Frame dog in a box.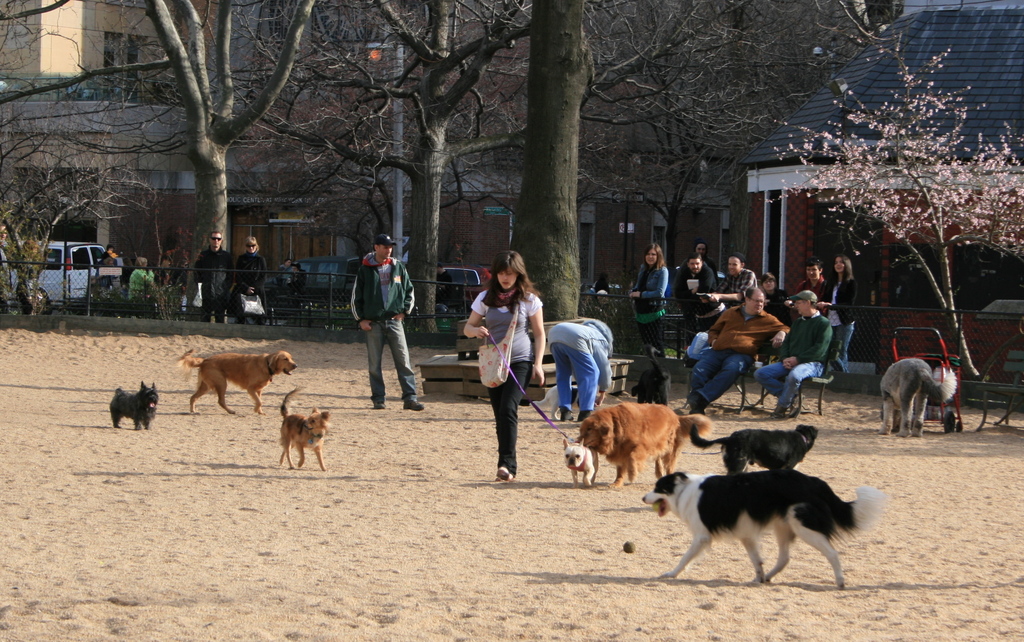
[624,467,881,583].
